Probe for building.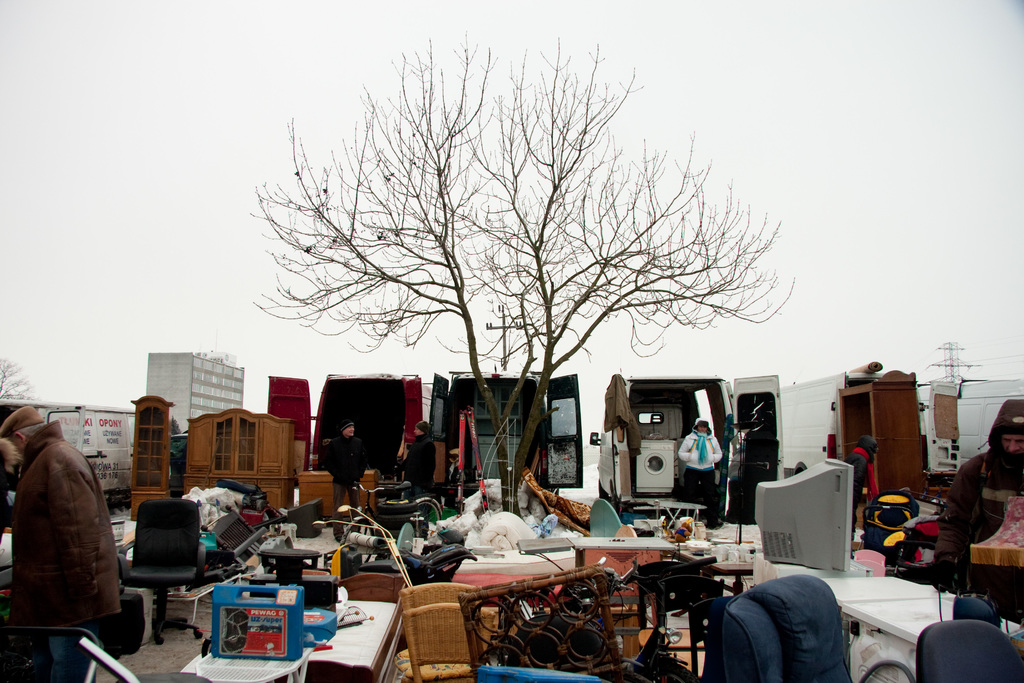
Probe result: x1=139, y1=327, x2=249, y2=441.
